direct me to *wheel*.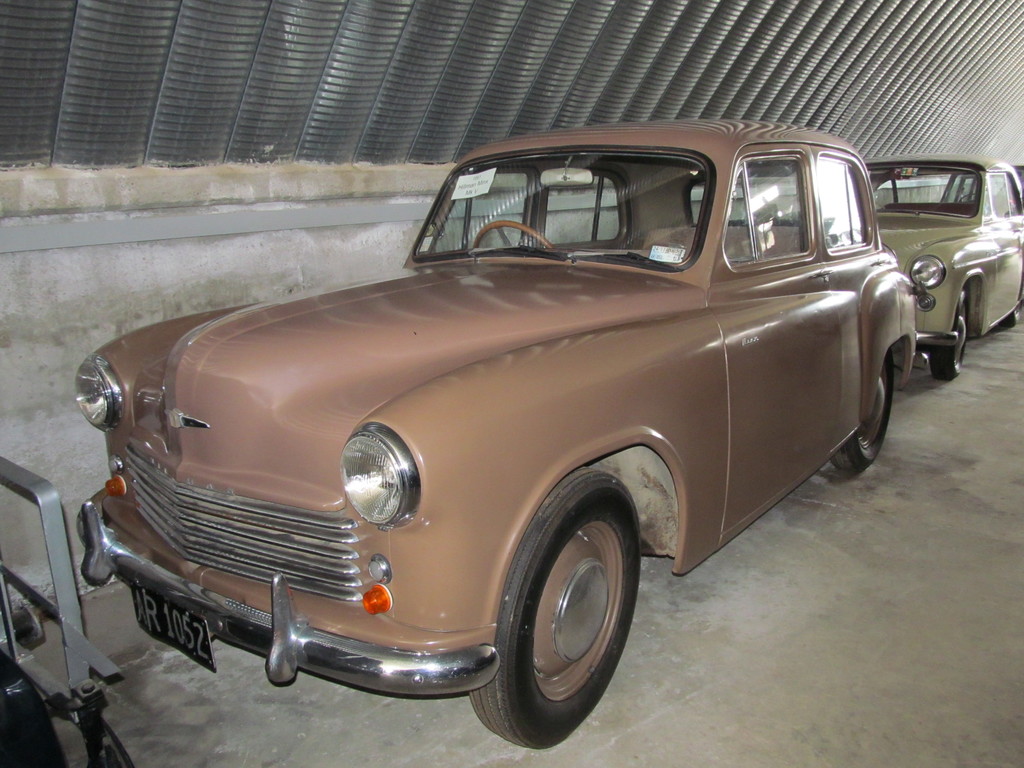
Direction: 929 289 969 381.
